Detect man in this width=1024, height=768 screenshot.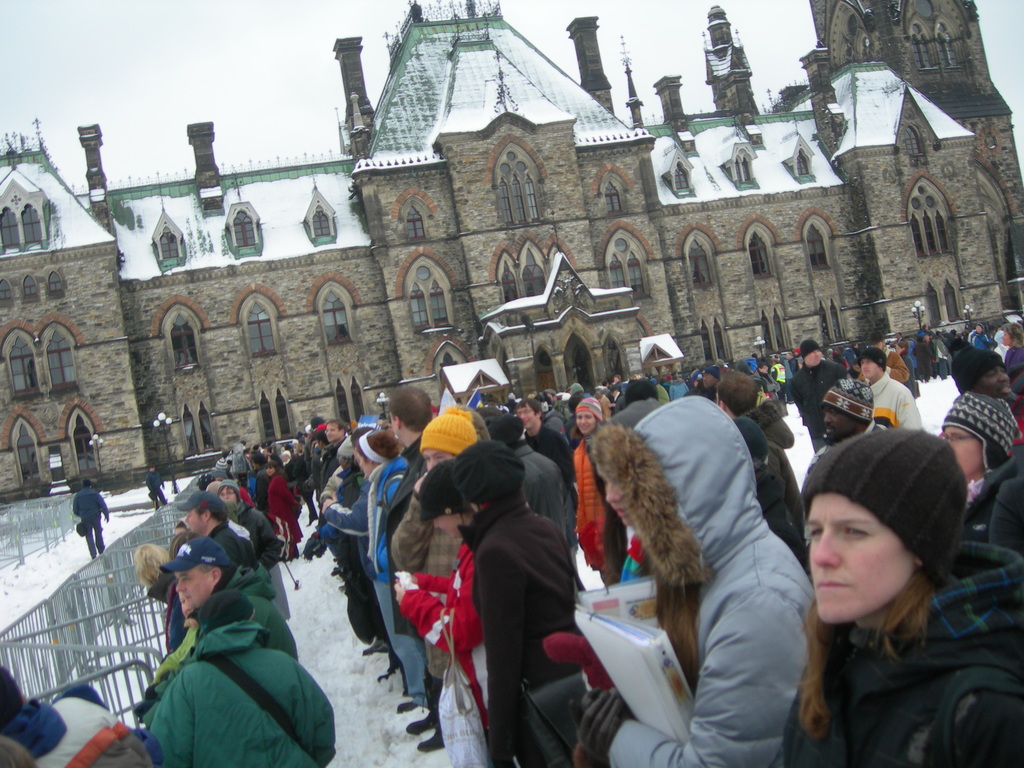
Detection: <box>145,466,174,509</box>.
